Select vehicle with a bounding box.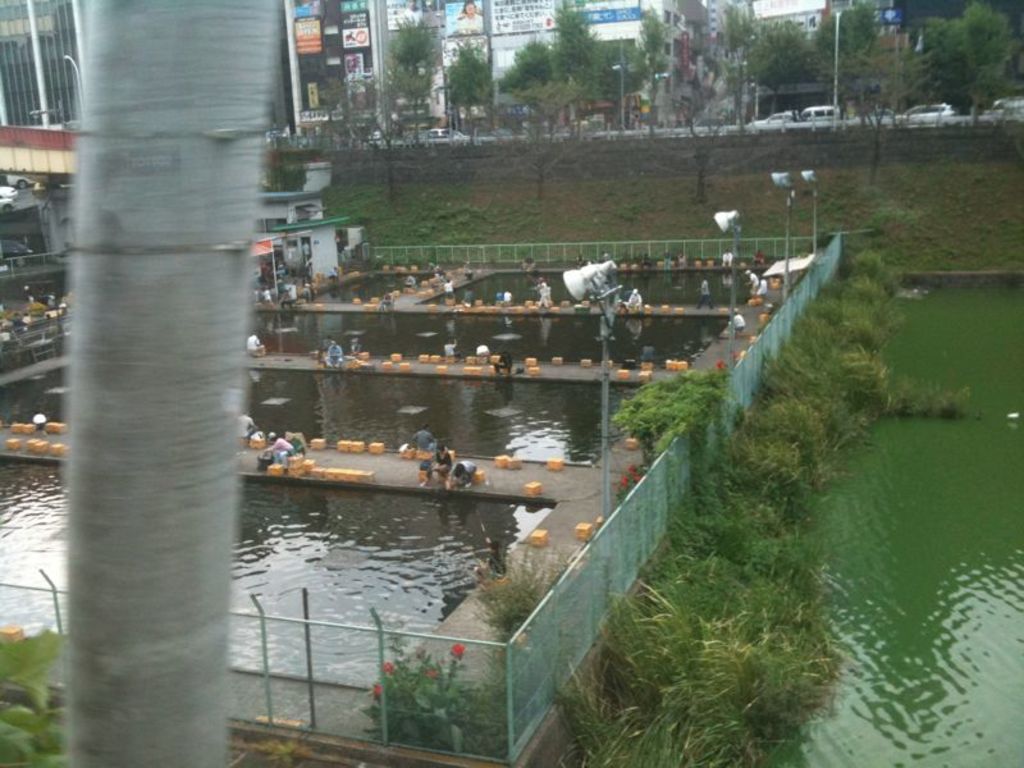
select_region(984, 93, 1023, 127).
